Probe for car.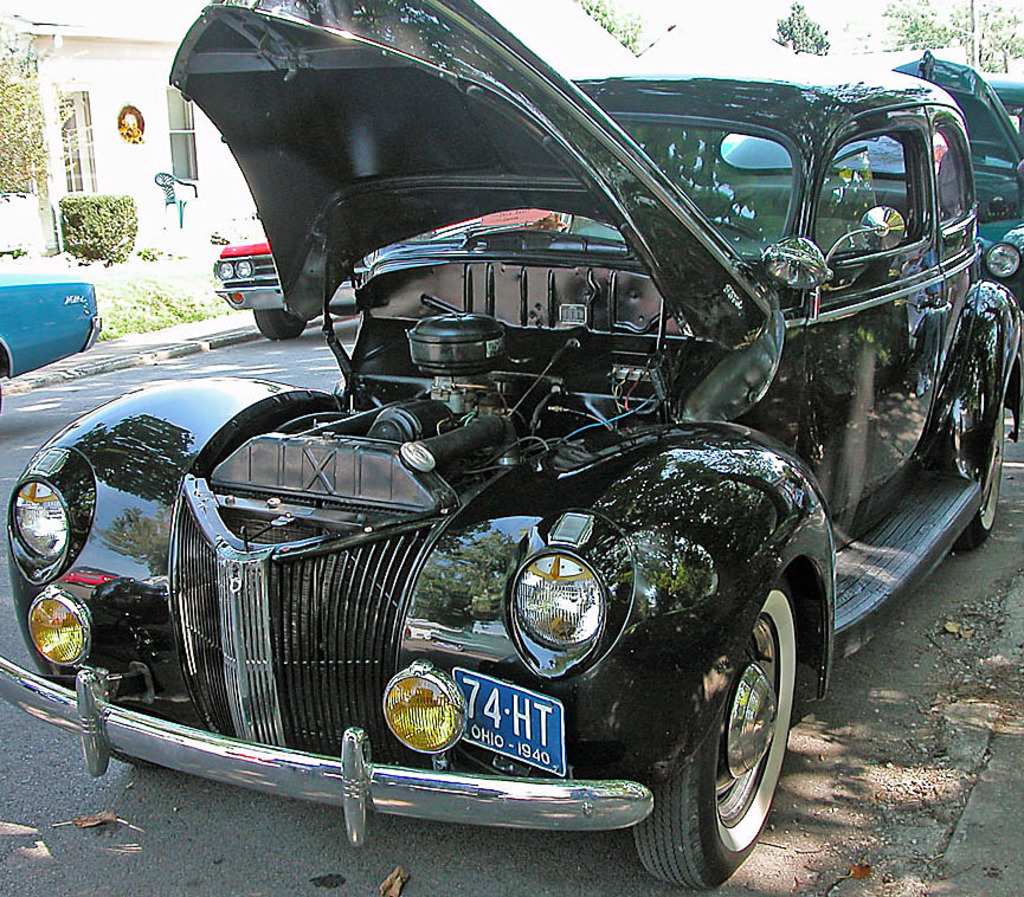
Probe result: [720, 58, 1023, 414].
